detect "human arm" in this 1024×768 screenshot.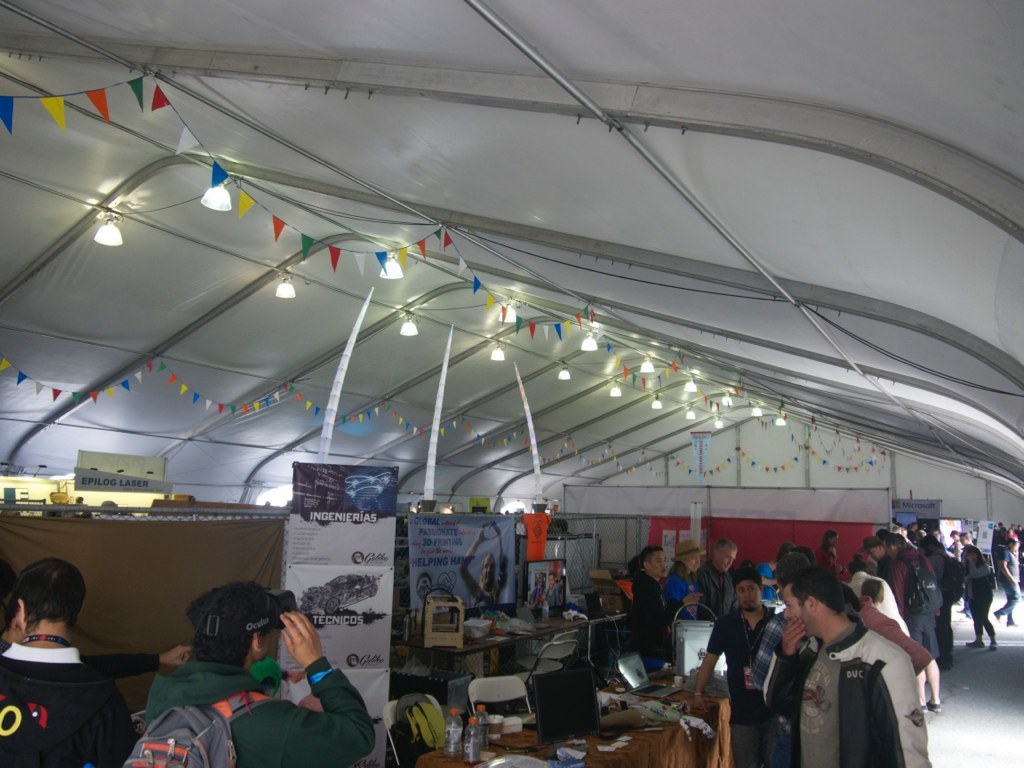
Detection: bbox=[683, 617, 732, 698].
